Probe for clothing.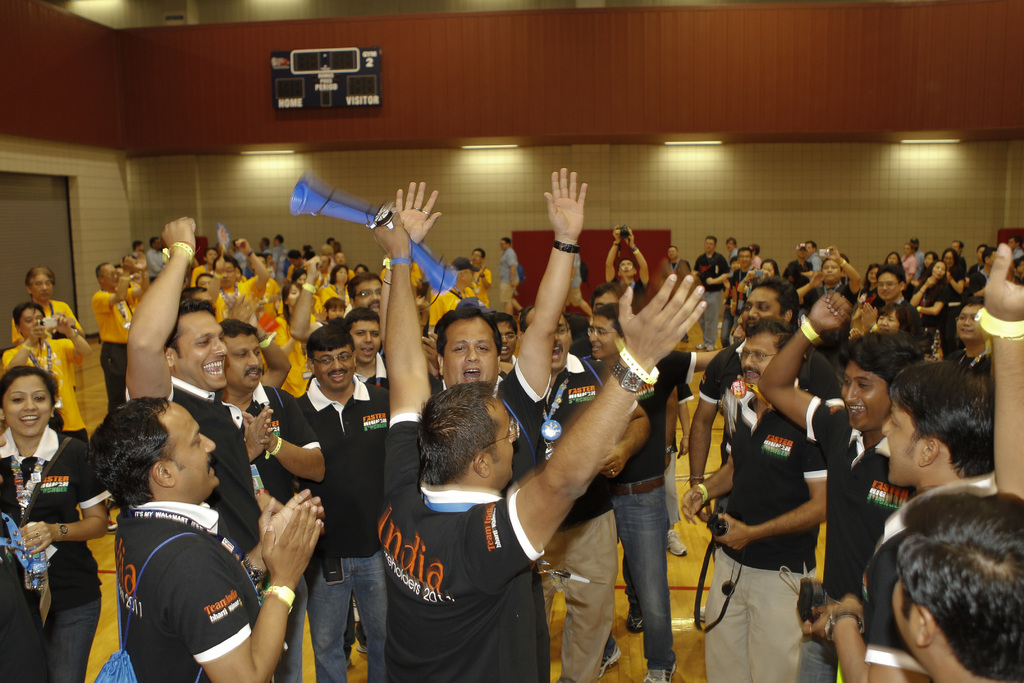
Probe result: bbox(97, 286, 141, 403).
